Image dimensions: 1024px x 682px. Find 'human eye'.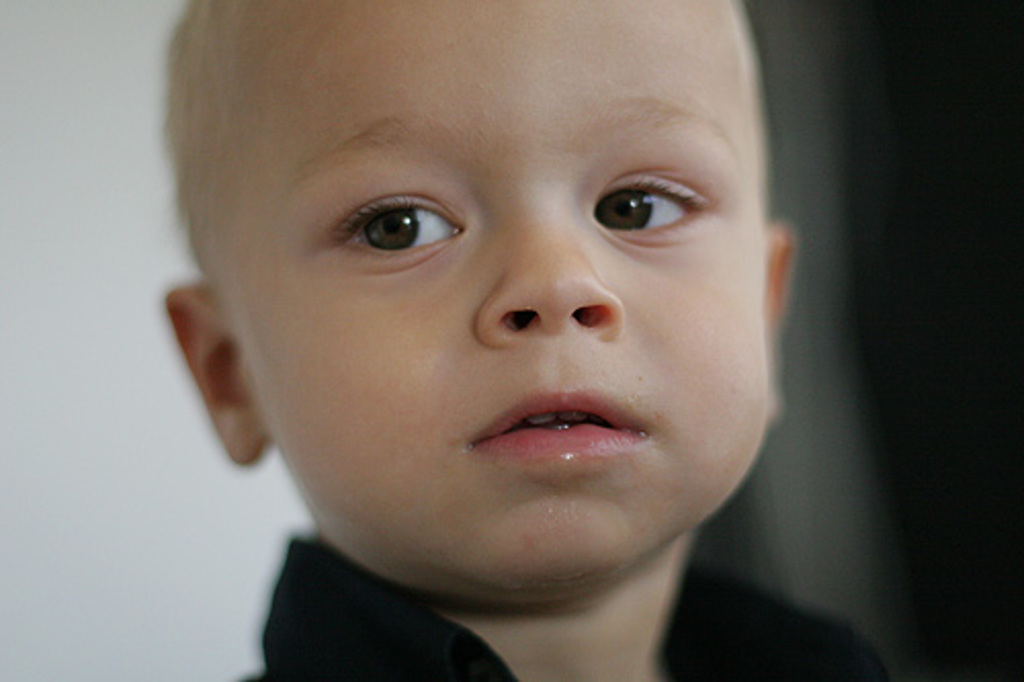
left=293, top=180, right=477, bottom=264.
